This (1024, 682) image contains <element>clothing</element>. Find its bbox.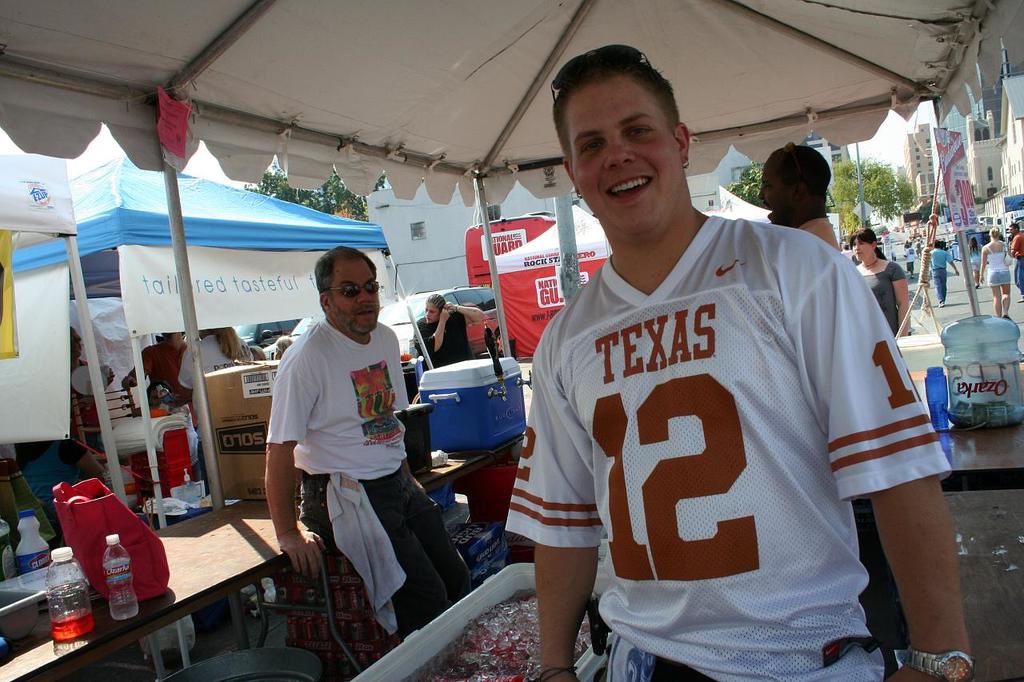
498:209:942:681.
